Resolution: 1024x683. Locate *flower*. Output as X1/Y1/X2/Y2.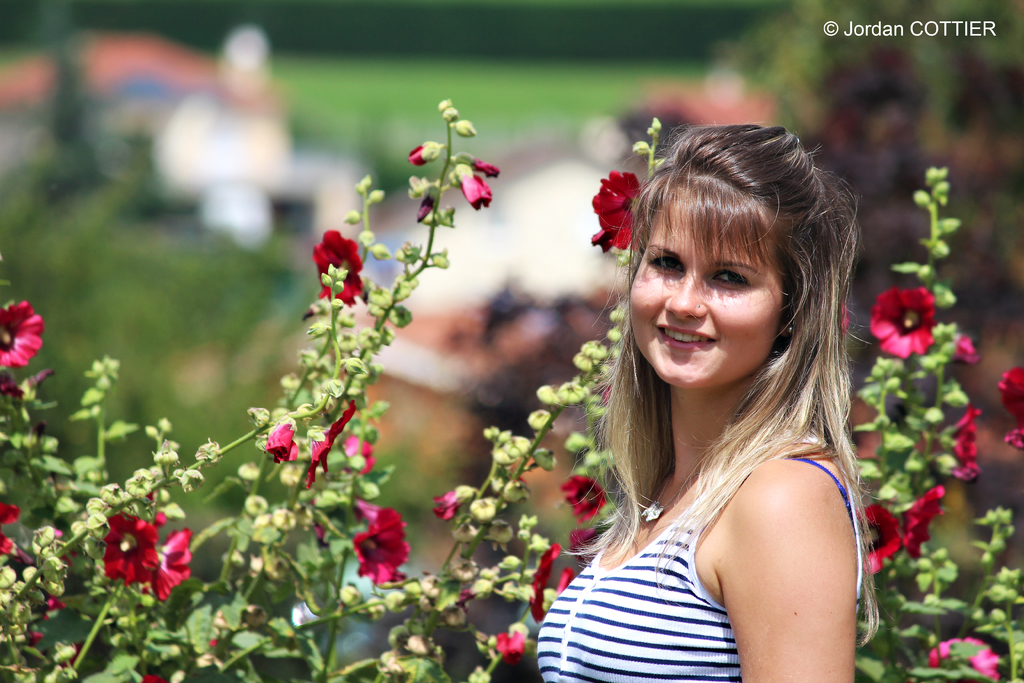
1003/427/1023/449.
